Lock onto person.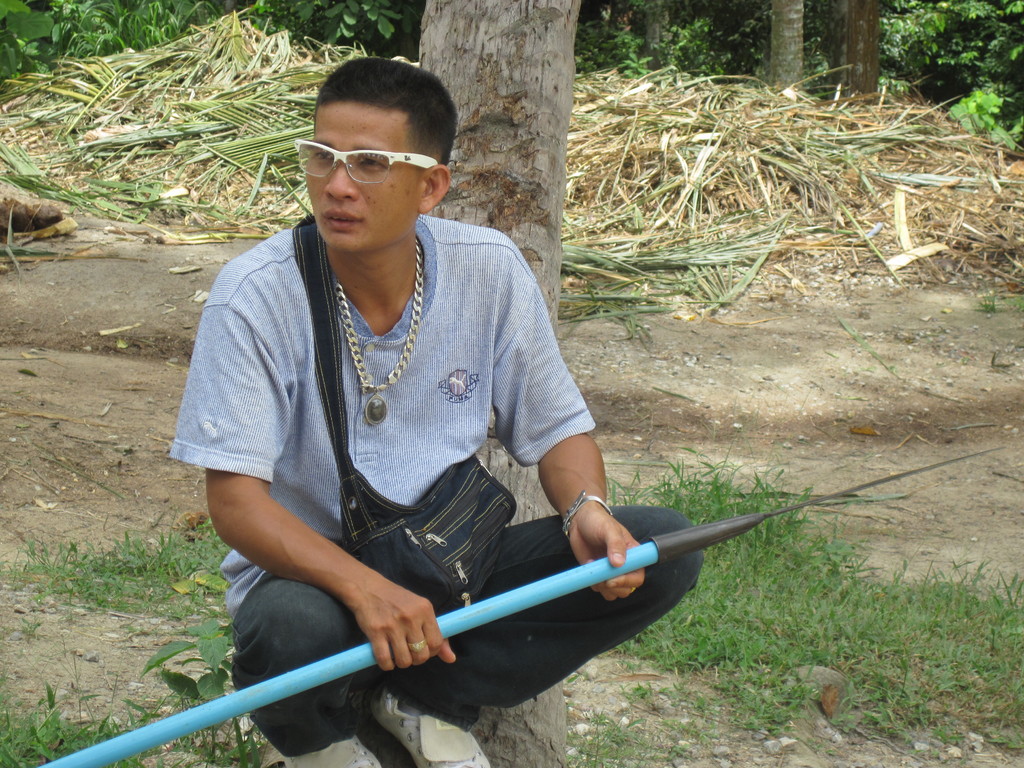
Locked: [x1=196, y1=58, x2=653, y2=759].
